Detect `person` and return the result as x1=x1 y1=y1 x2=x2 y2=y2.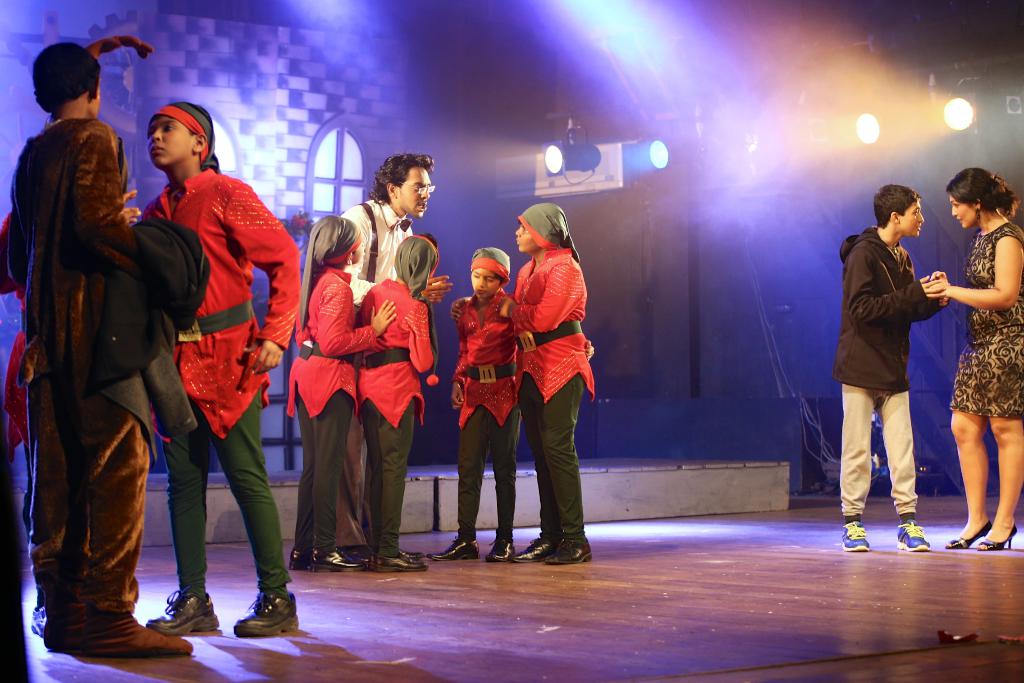
x1=920 y1=164 x2=1023 y2=552.
